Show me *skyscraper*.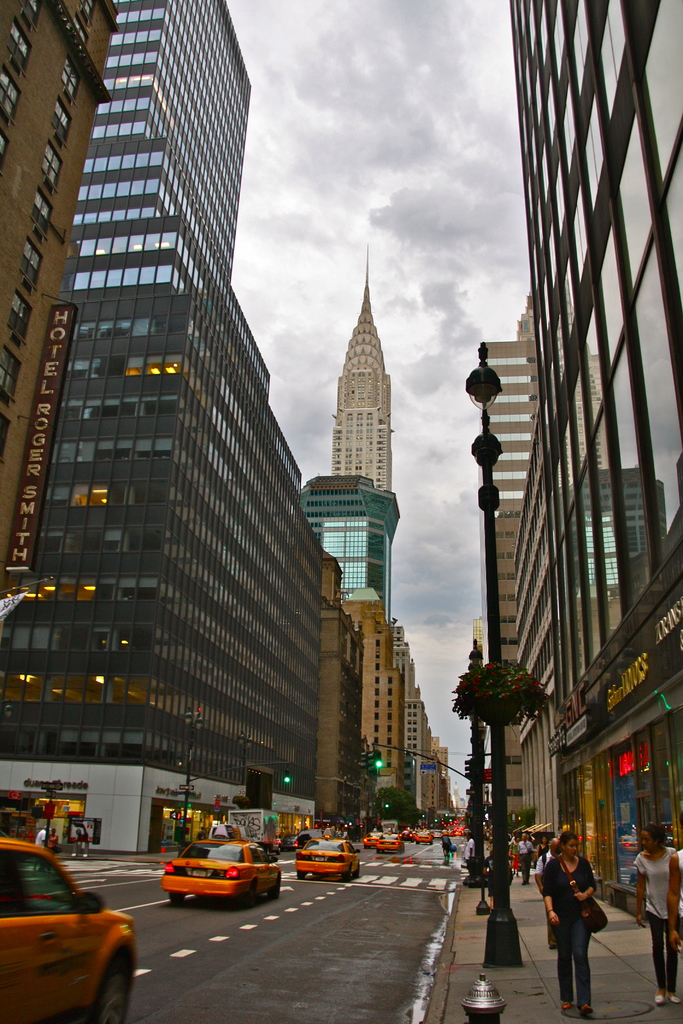
*skyscraper* is here: <region>0, 0, 330, 799</region>.
